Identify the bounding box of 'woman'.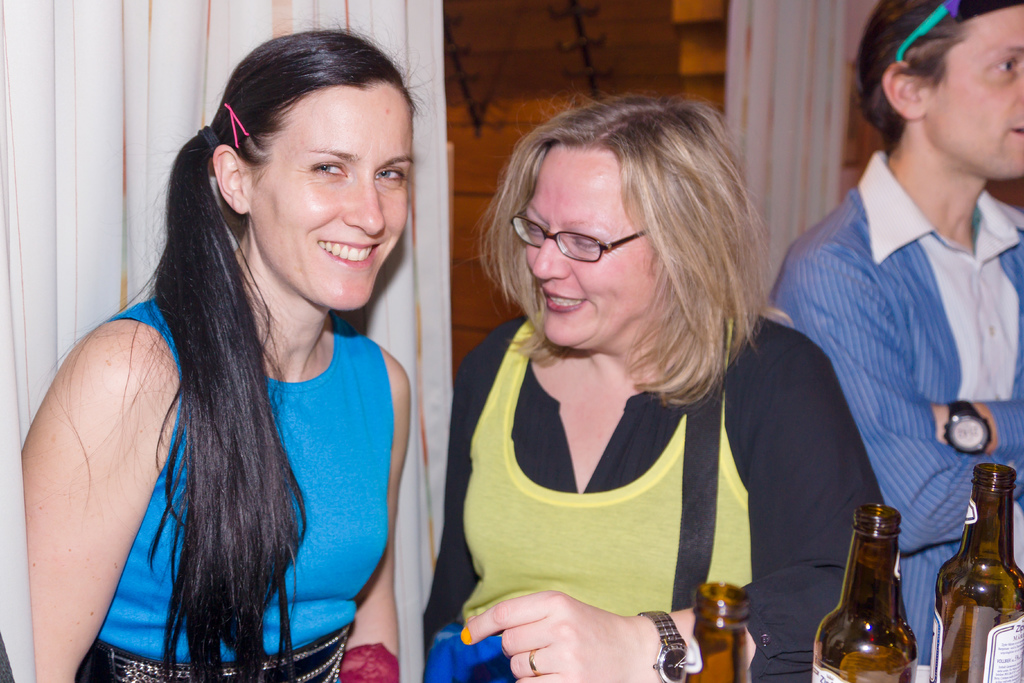
detection(22, 33, 413, 682).
